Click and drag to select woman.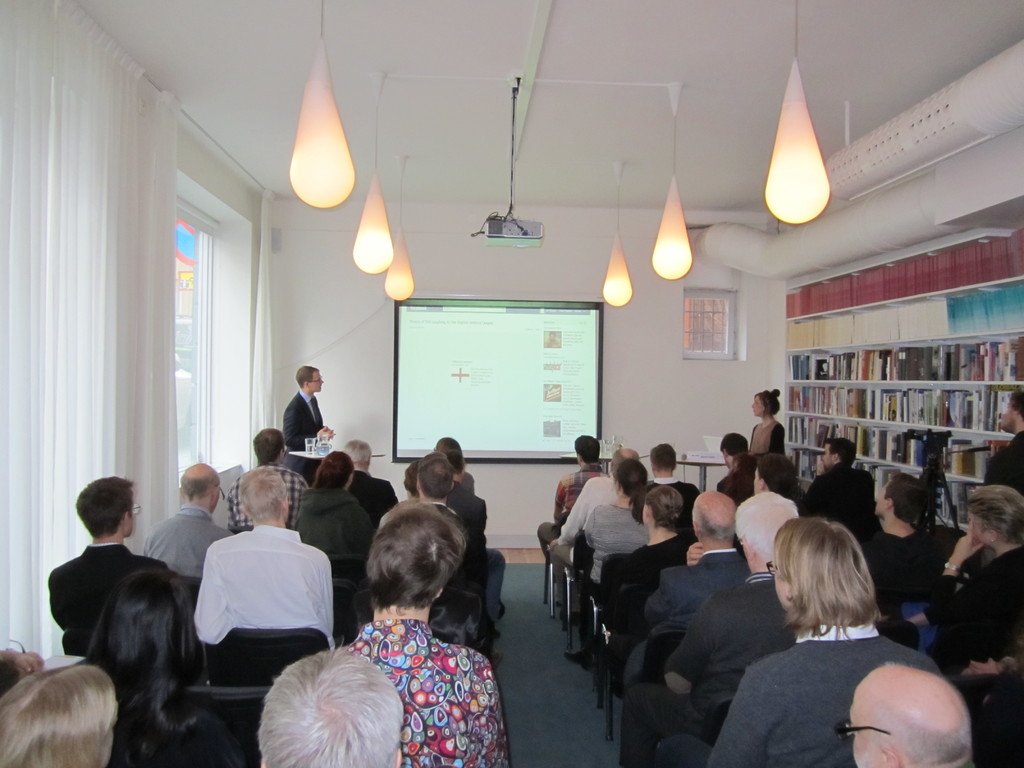
Selection: (x1=435, y1=433, x2=476, y2=495).
